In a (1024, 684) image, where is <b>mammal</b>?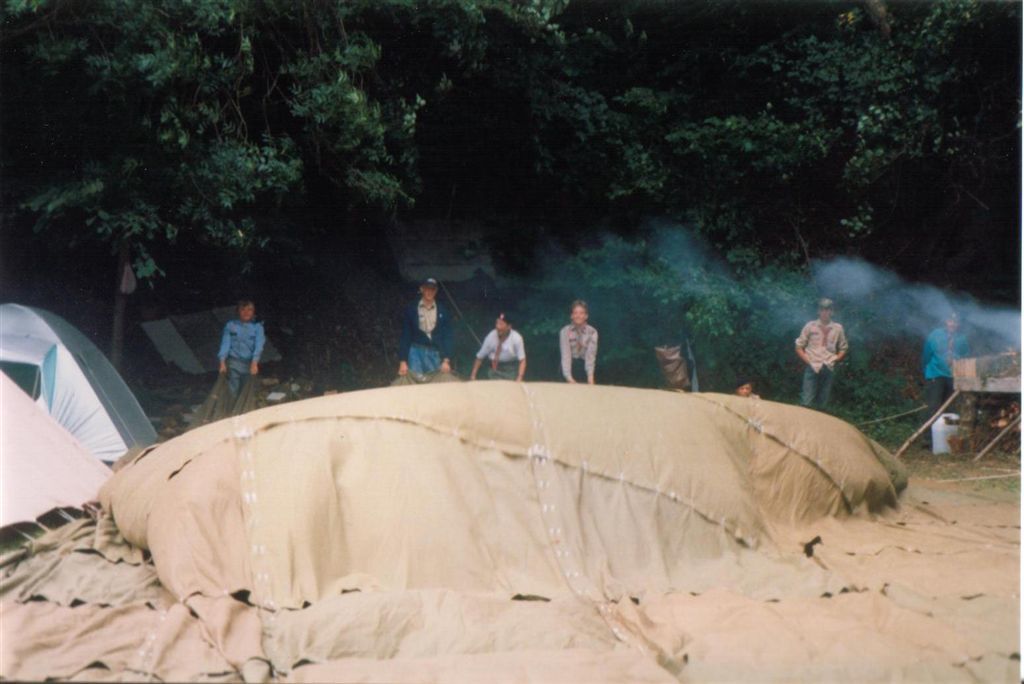
bbox=(795, 297, 842, 419).
